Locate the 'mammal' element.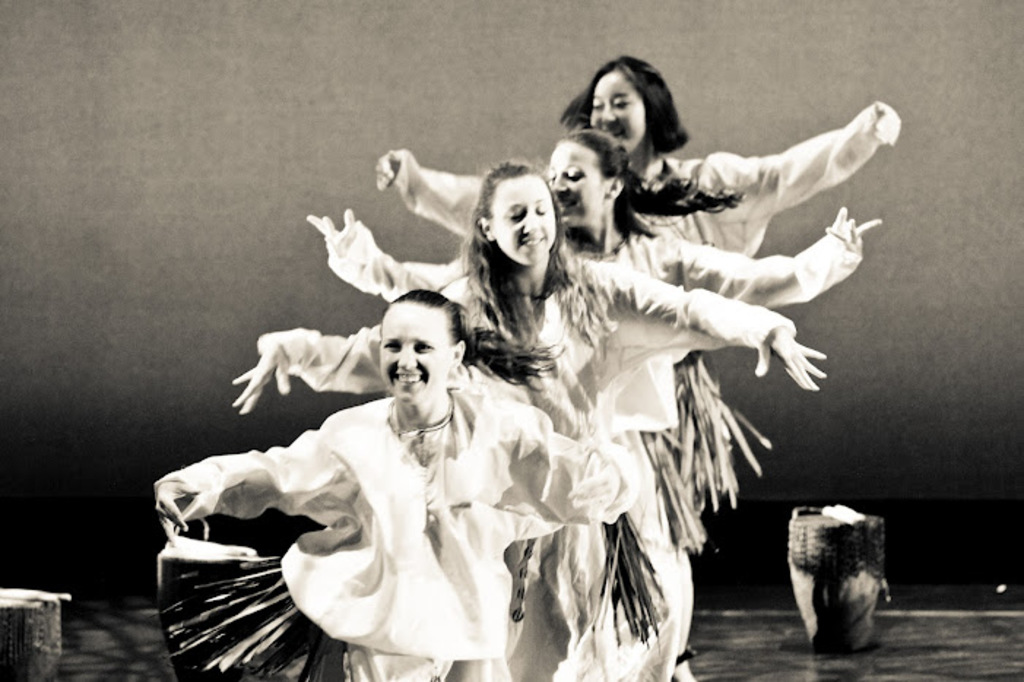
Element bbox: BBox(231, 161, 828, 681).
